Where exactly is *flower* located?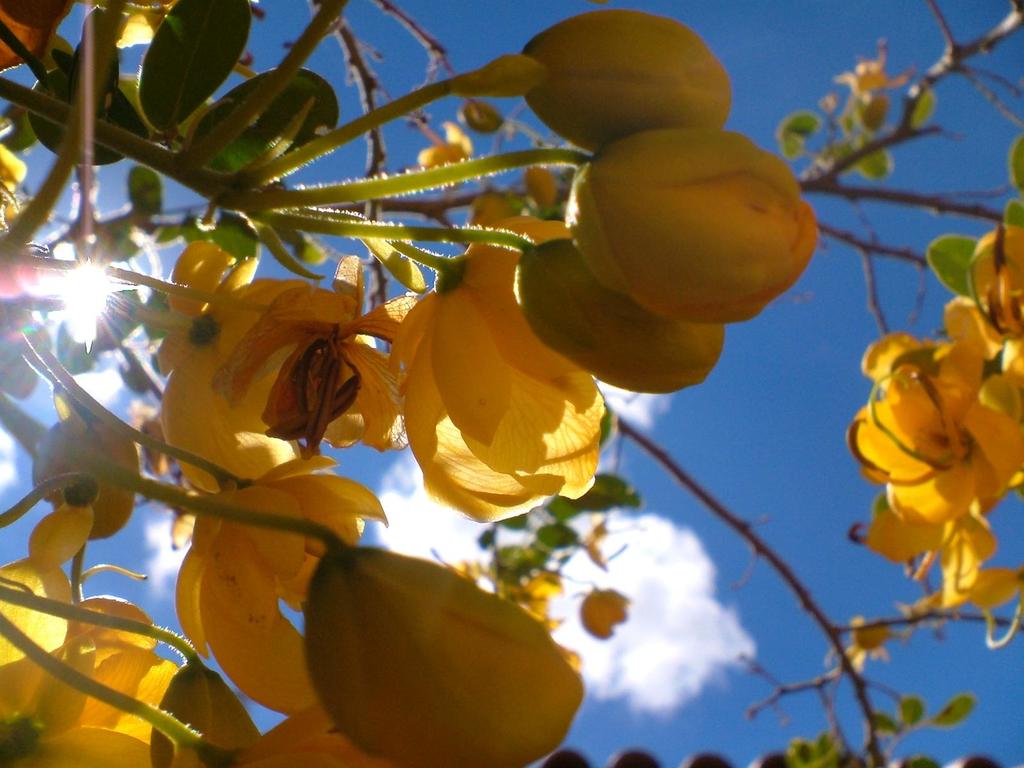
Its bounding box is 524,9,733,156.
